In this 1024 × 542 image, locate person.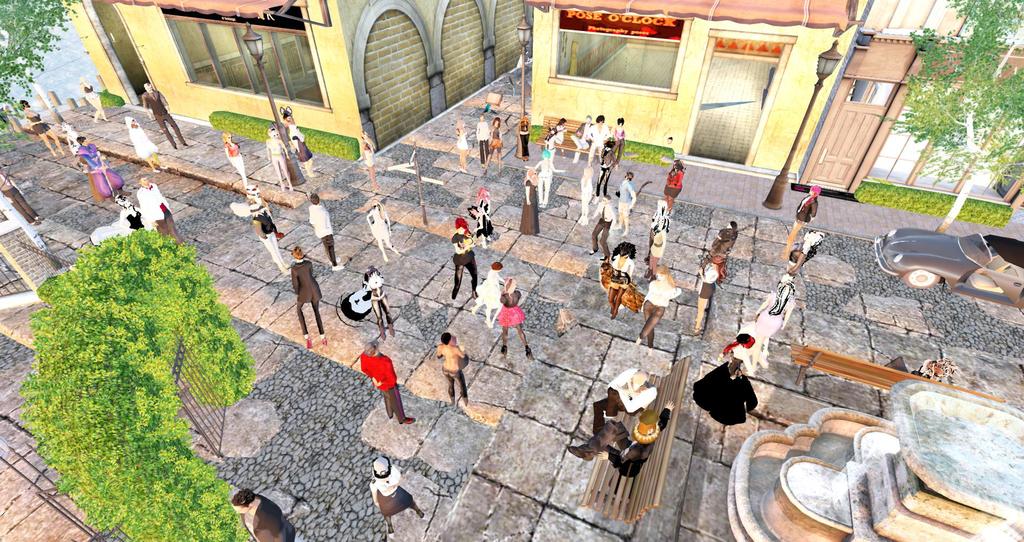
Bounding box: <bbox>362, 261, 397, 339</bbox>.
